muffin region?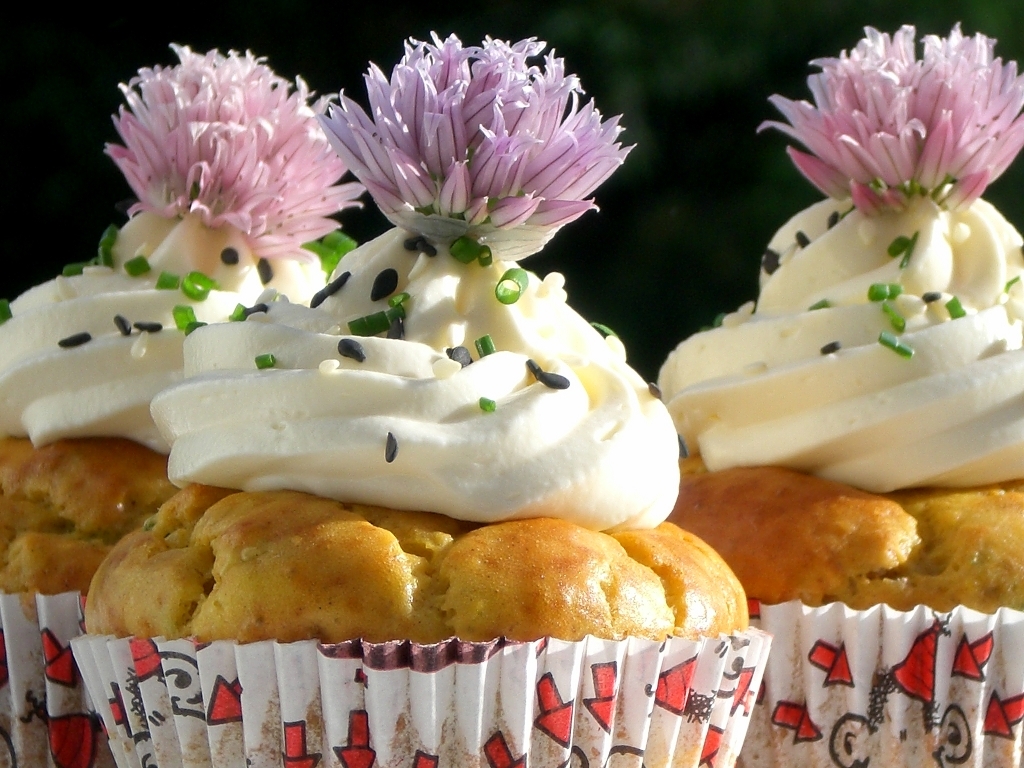
(x1=65, y1=26, x2=774, y2=767)
